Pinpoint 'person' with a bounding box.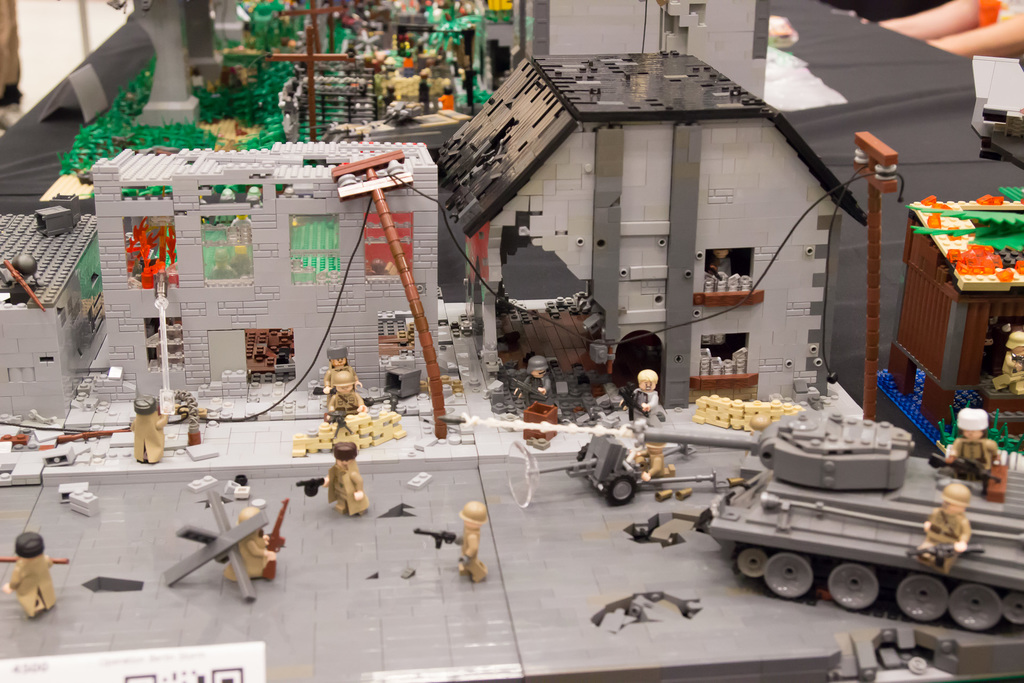
[950, 406, 1009, 509].
